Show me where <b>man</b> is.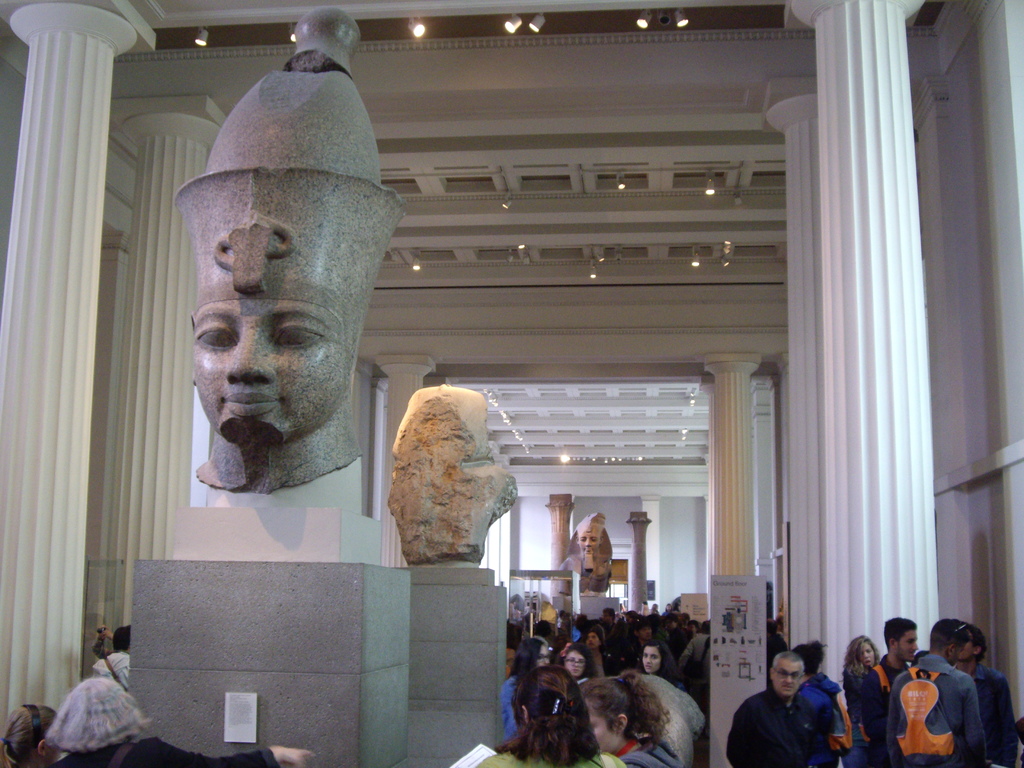
<b>man</b> is at box=[857, 619, 920, 767].
